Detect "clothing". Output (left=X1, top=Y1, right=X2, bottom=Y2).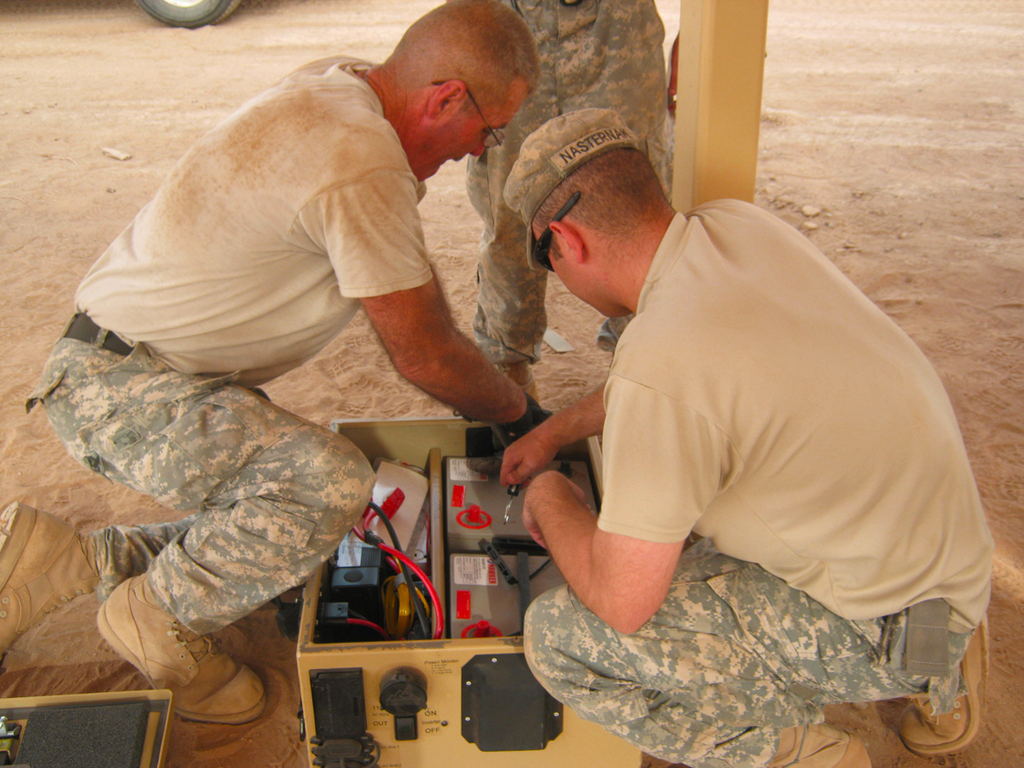
(left=20, top=55, right=439, bottom=633).
